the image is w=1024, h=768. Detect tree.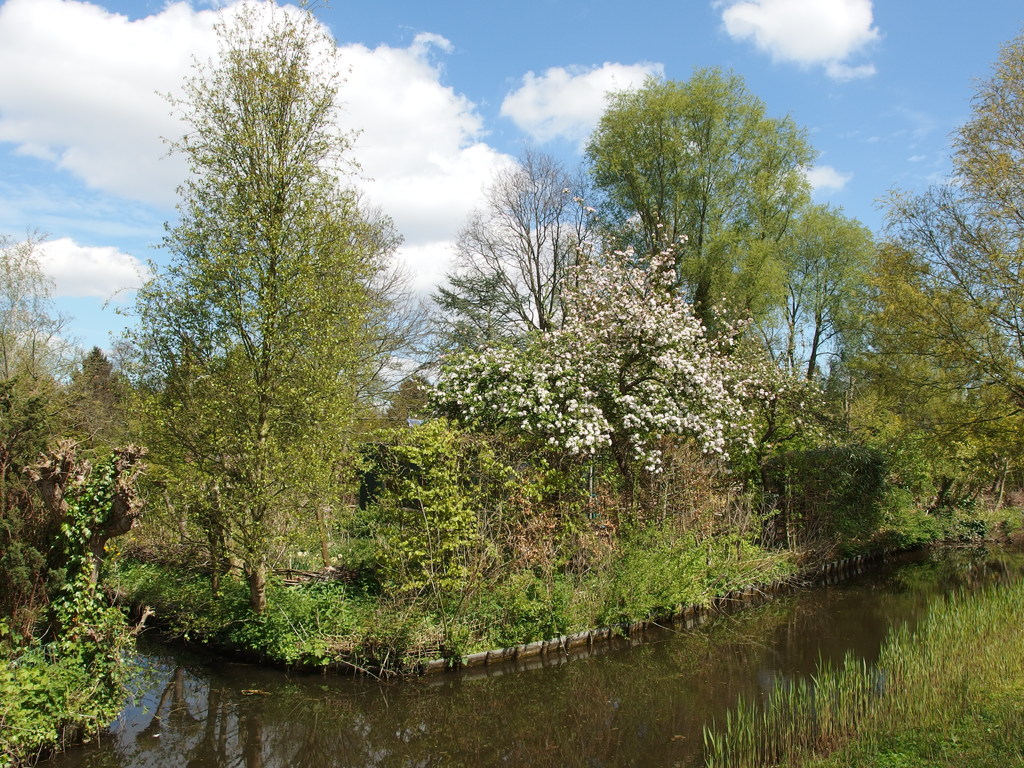
Detection: [left=1, top=230, right=106, bottom=653].
